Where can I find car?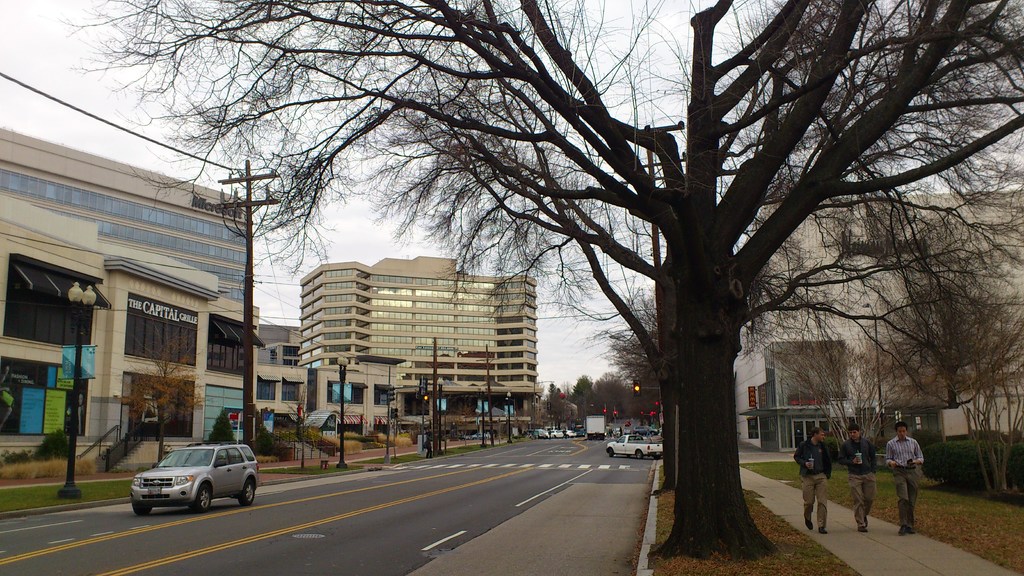
You can find it at left=605, top=426, right=664, bottom=460.
